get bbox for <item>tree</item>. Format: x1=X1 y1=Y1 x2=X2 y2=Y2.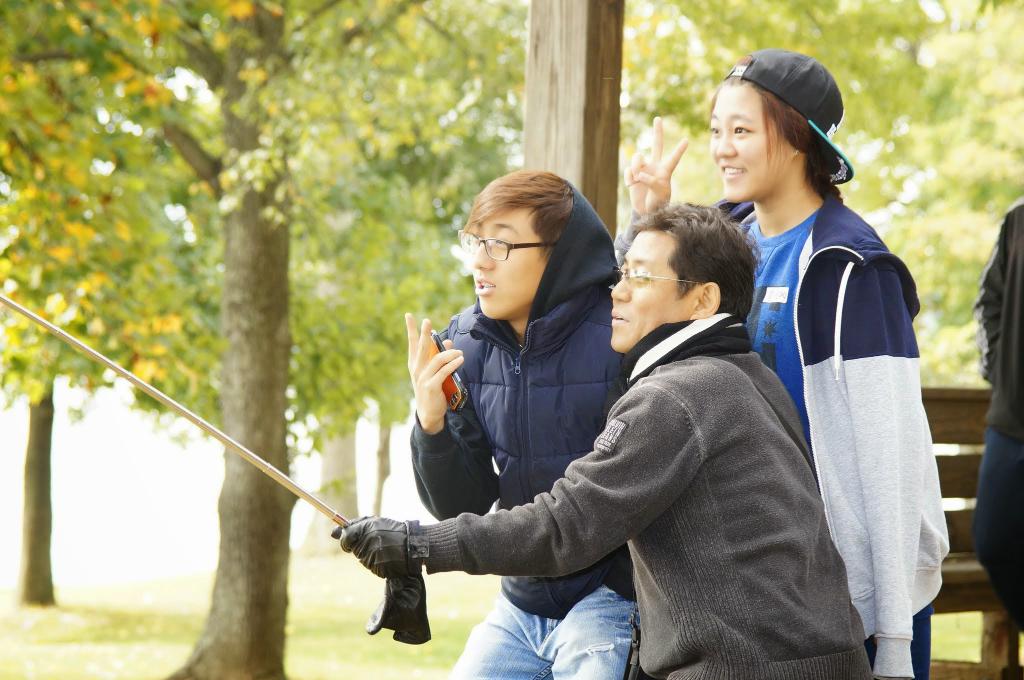
x1=0 y1=0 x2=224 y2=617.
